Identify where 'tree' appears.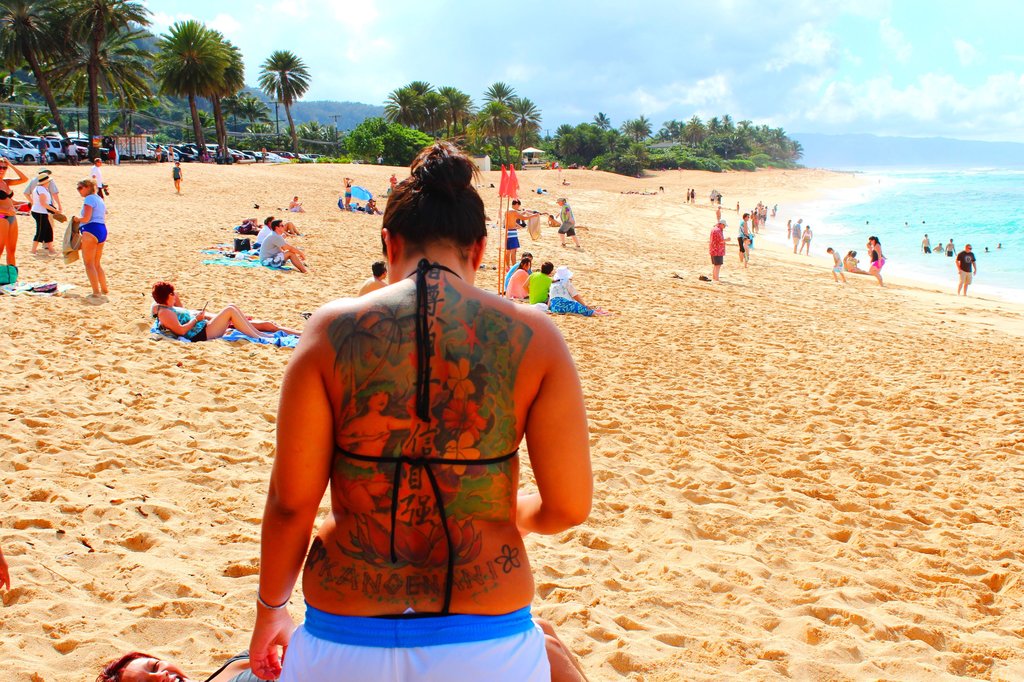
Appears at [252, 49, 312, 164].
